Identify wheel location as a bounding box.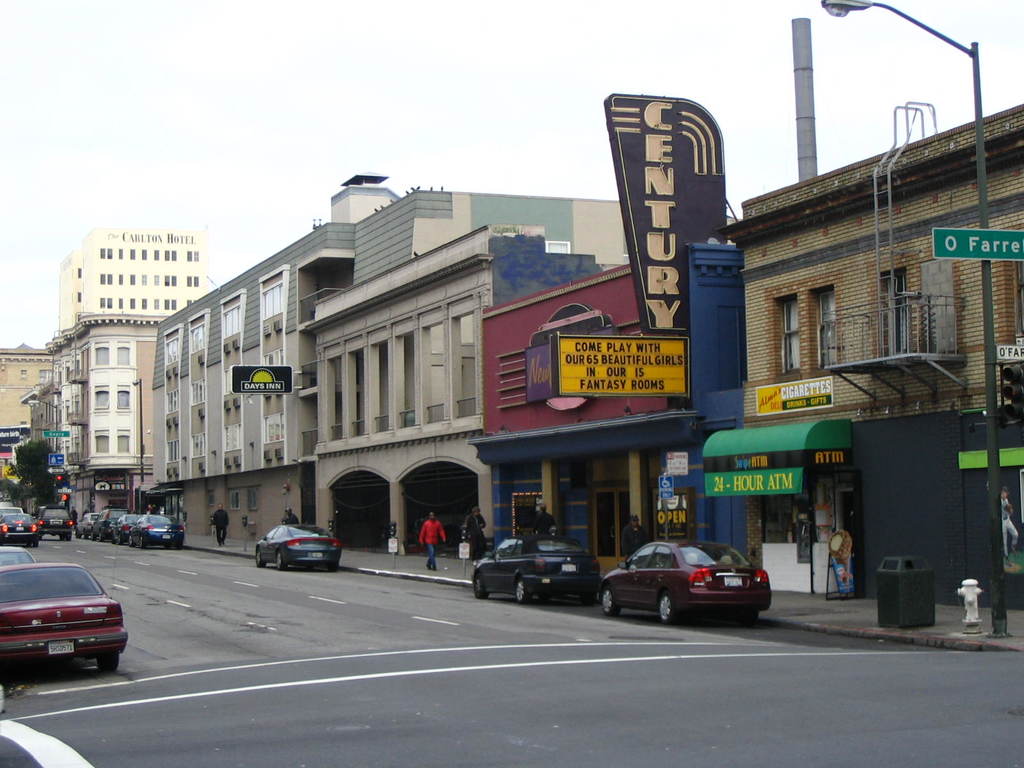
x1=276, y1=550, x2=288, y2=569.
